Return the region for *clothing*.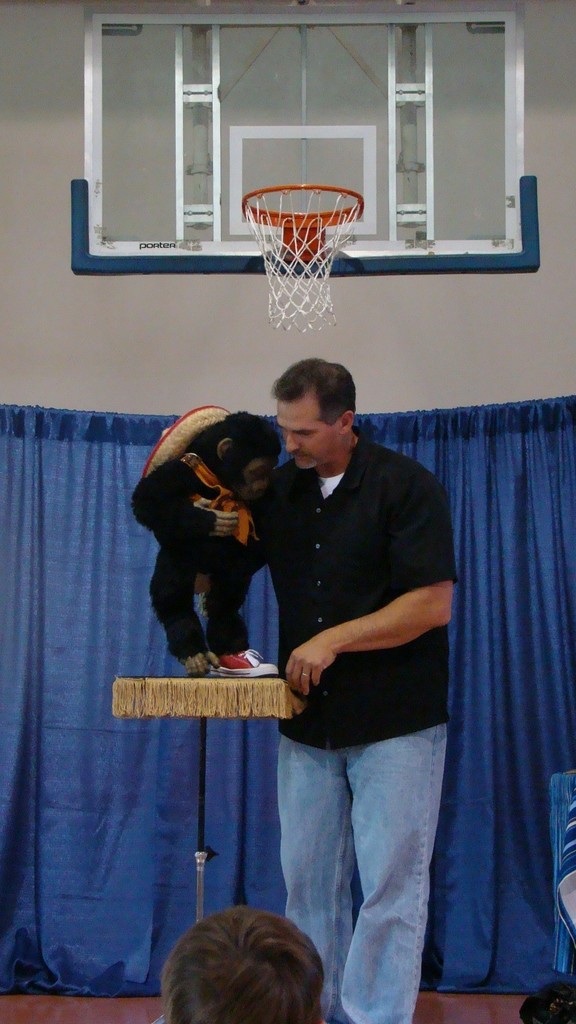
x1=127, y1=461, x2=248, y2=657.
